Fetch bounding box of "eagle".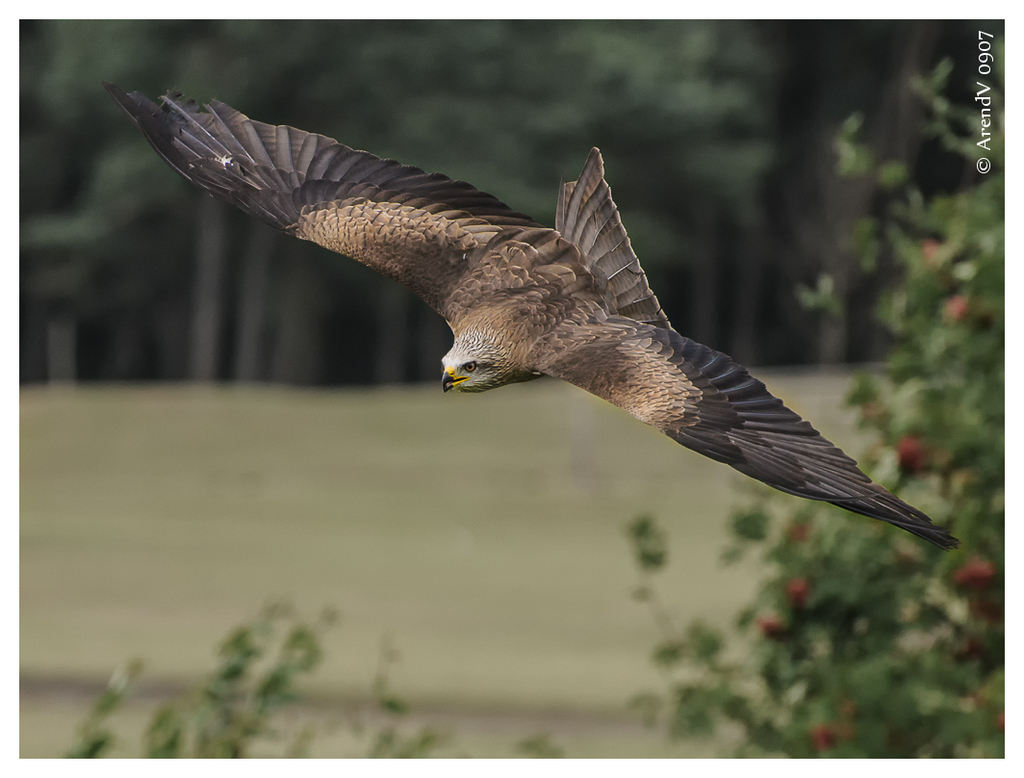
Bbox: (x1=105, y1=82, x2=967, y2=551).
